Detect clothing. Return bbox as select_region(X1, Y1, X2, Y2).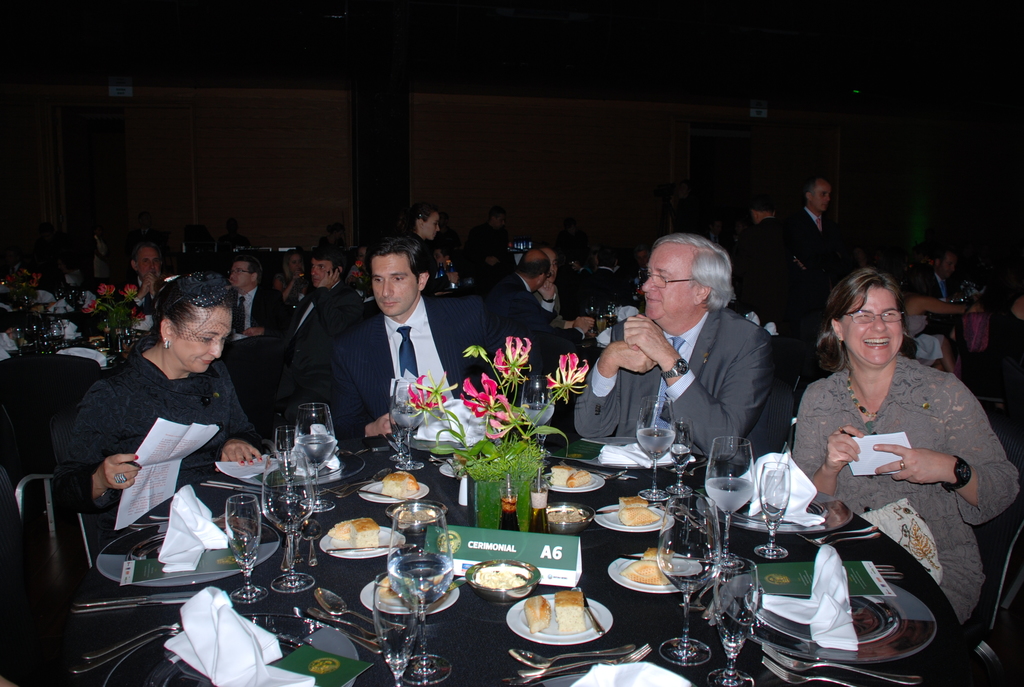
select_region(488, 266, 575, 365).
